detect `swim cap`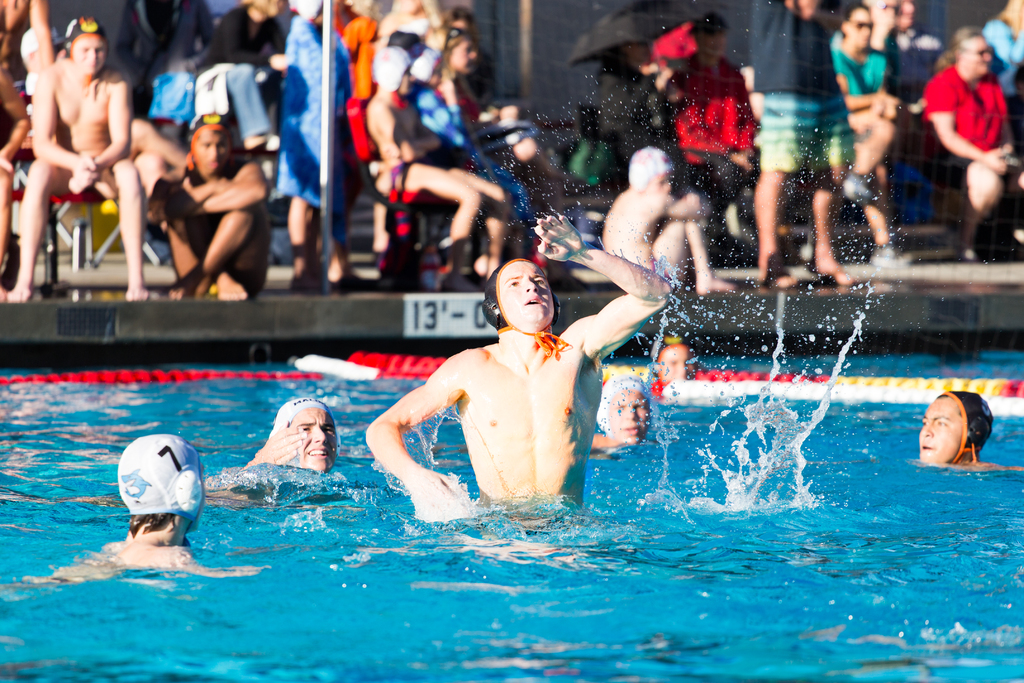
l=372, t=44, r=414, b=104
